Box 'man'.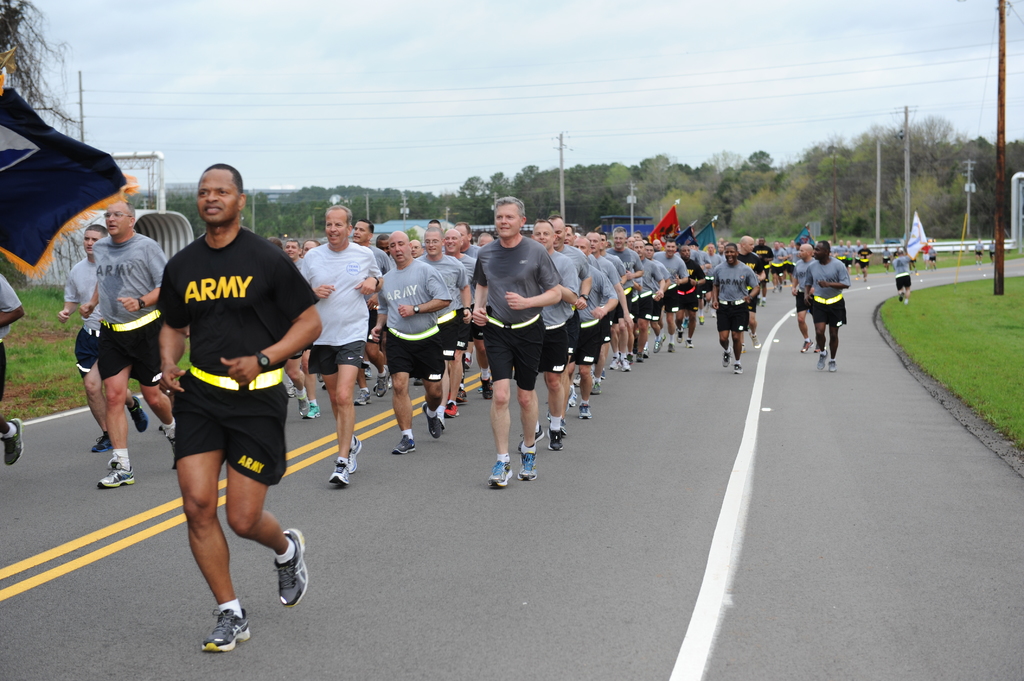
<box>853,239,863,274</box>.
